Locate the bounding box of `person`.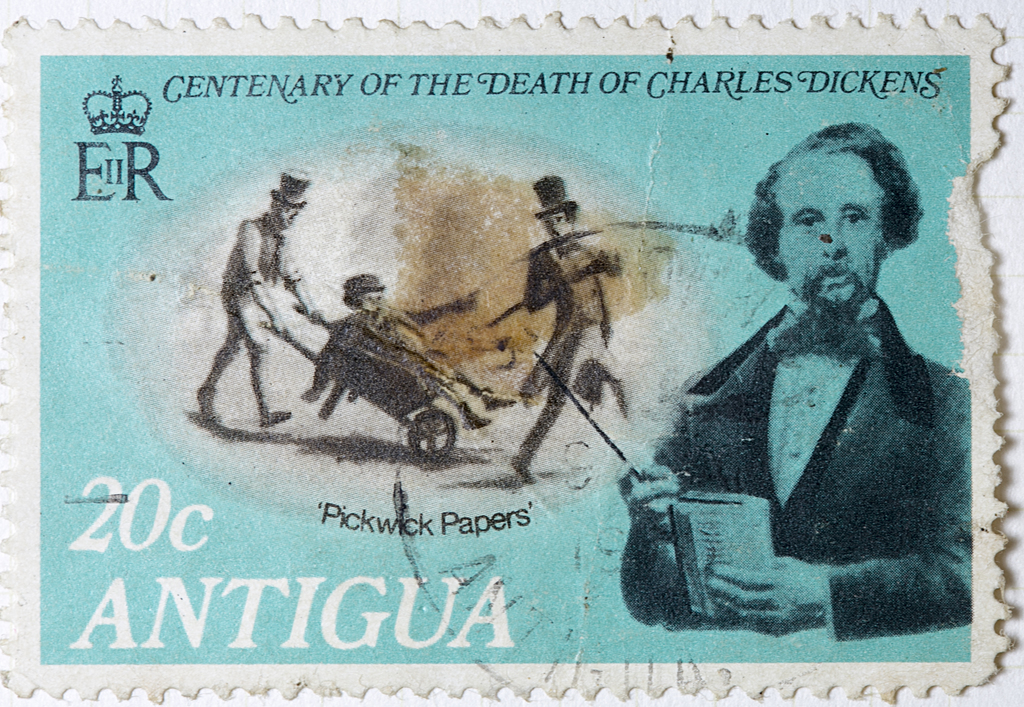
Bounding box: region(495, 170, 623, 476).
